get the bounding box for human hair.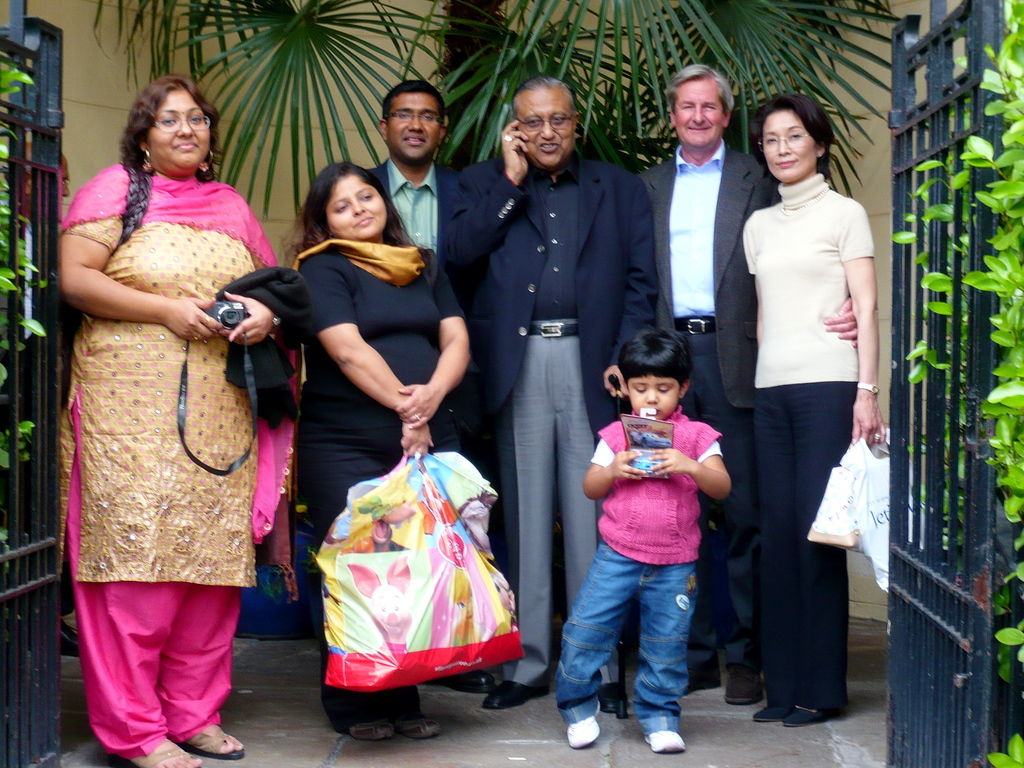
(left=109, top=77, right=223, bottom=252).
